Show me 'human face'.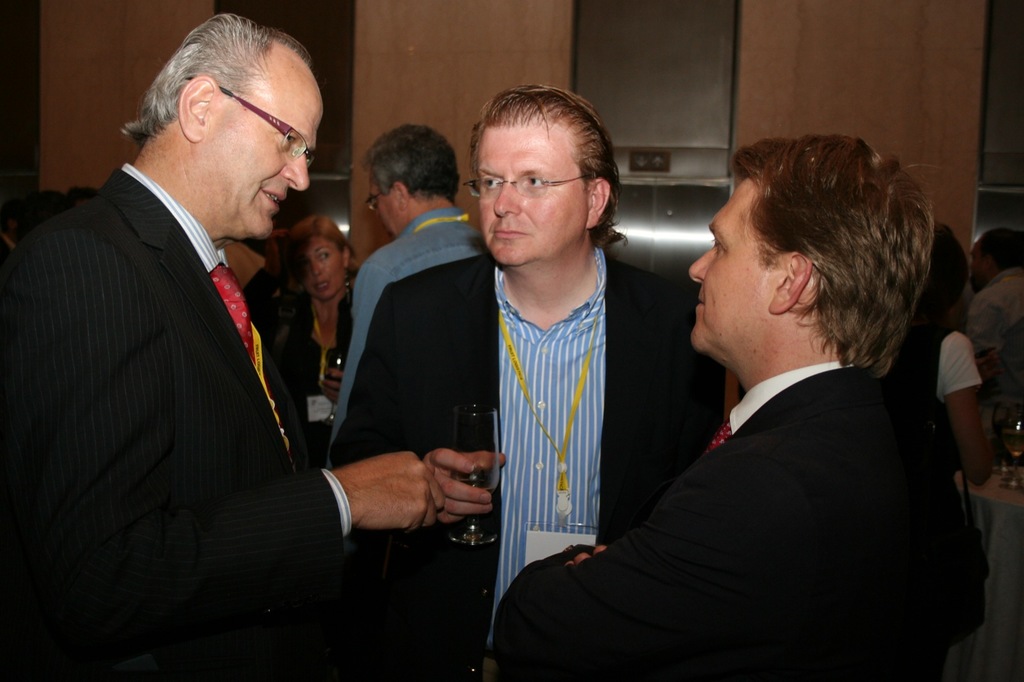
'human face' is here: bbox=[689, 176, 767, 351].
